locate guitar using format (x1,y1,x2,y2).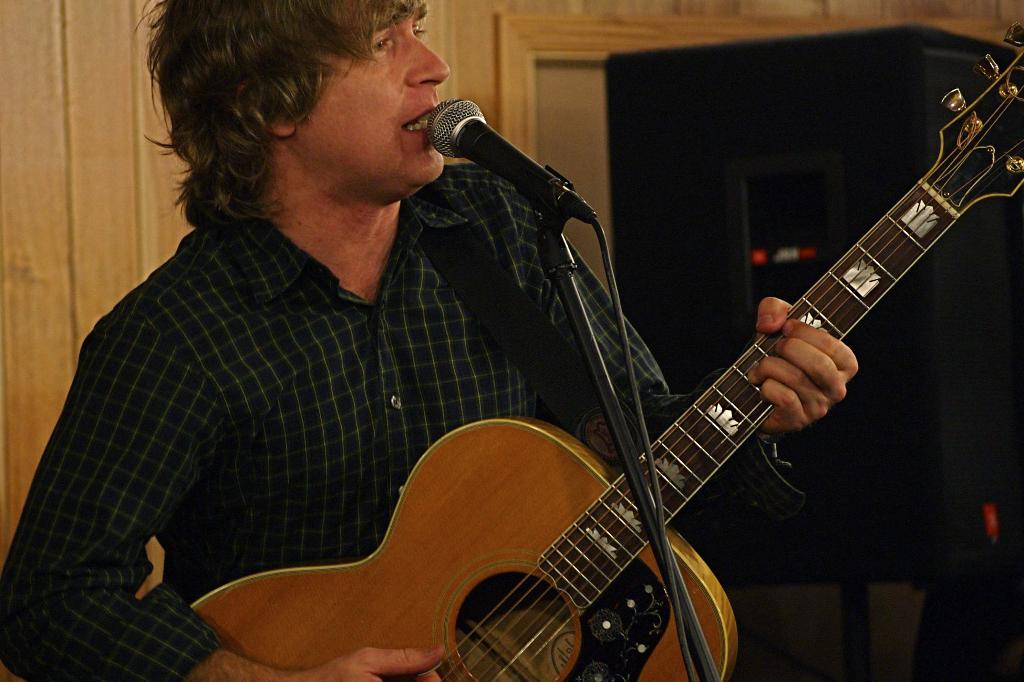
(194,26,1023,681).
